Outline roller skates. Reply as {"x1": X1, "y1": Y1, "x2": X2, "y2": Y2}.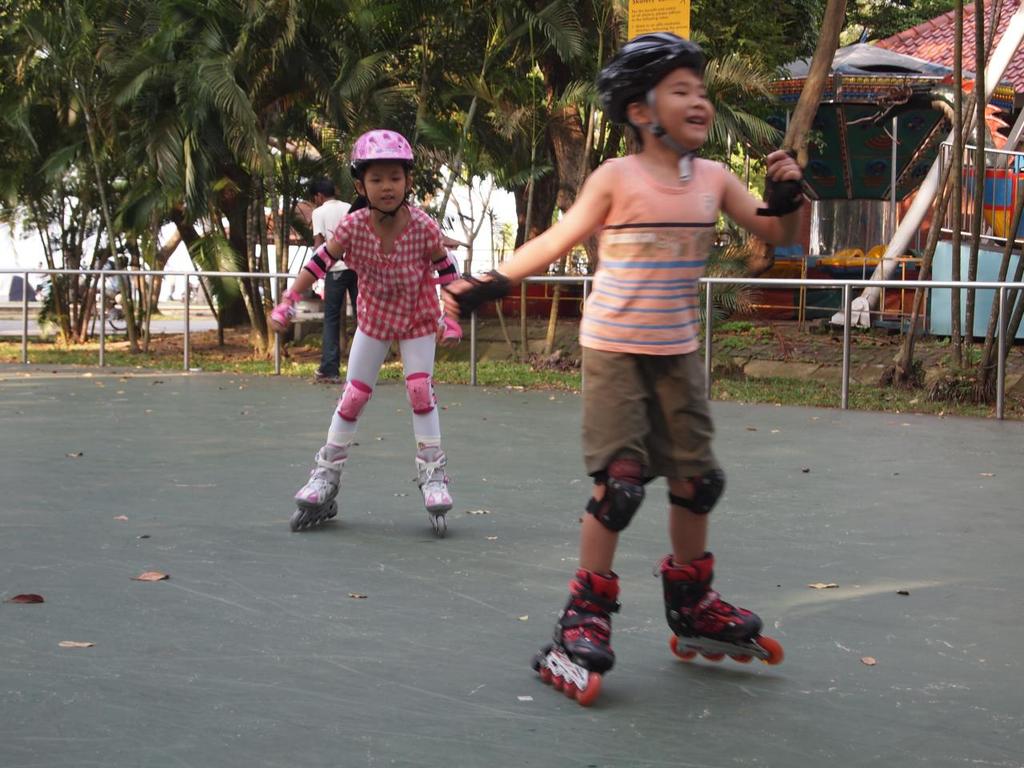
{"x1": 417, "y1": 447, "x2": 455, "y2": 541}.
